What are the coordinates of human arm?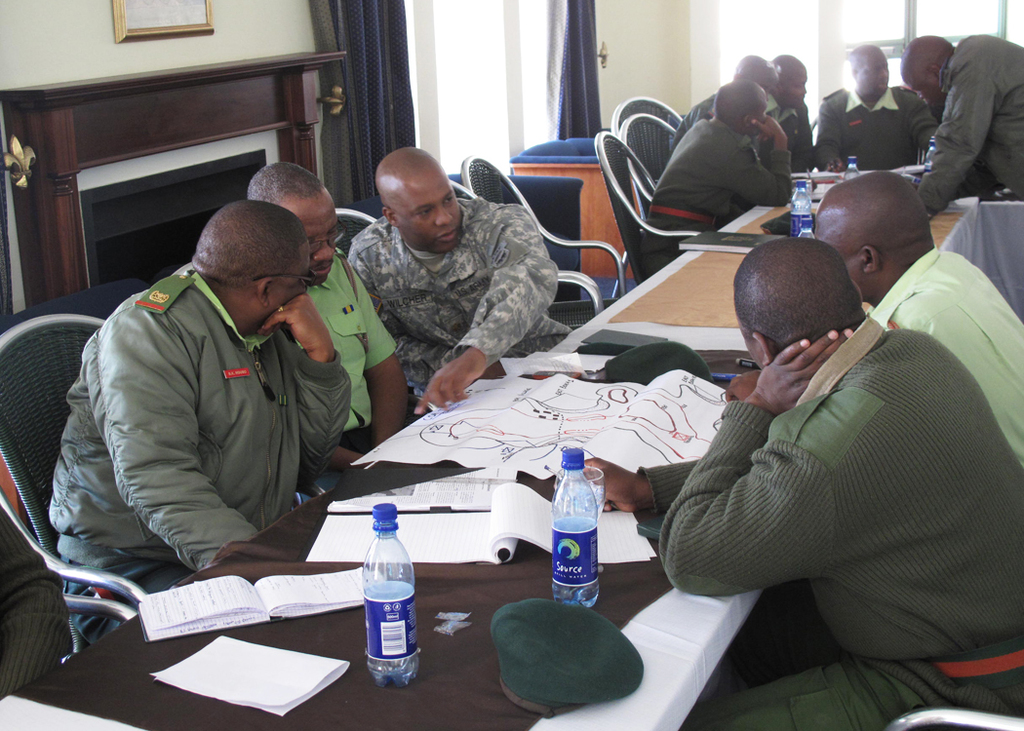
<region>260, 293, 351, 486</region>.
